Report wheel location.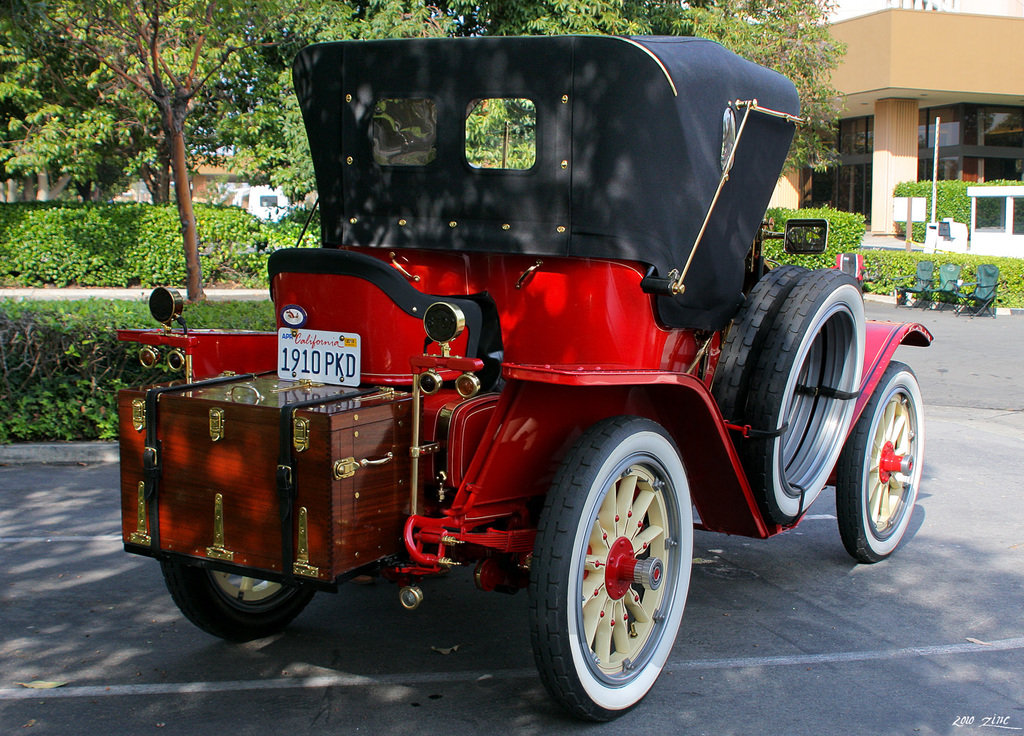
Report: BBox(544, 419, 701, 711).
